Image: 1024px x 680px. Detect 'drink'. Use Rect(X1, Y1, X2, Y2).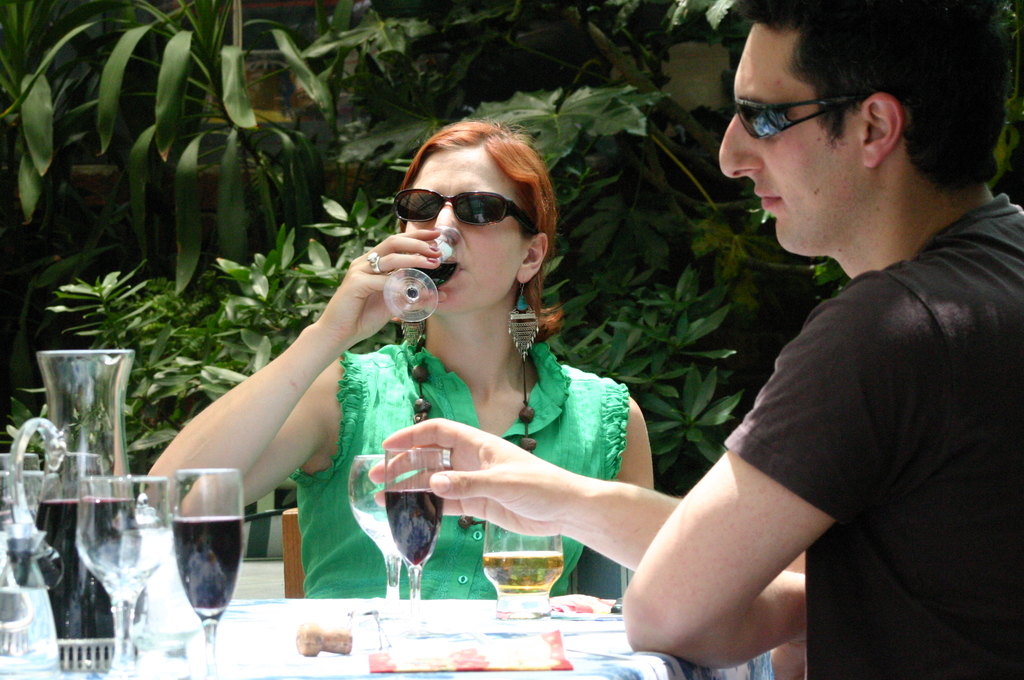
Rect(342, 490, 404, 551).
